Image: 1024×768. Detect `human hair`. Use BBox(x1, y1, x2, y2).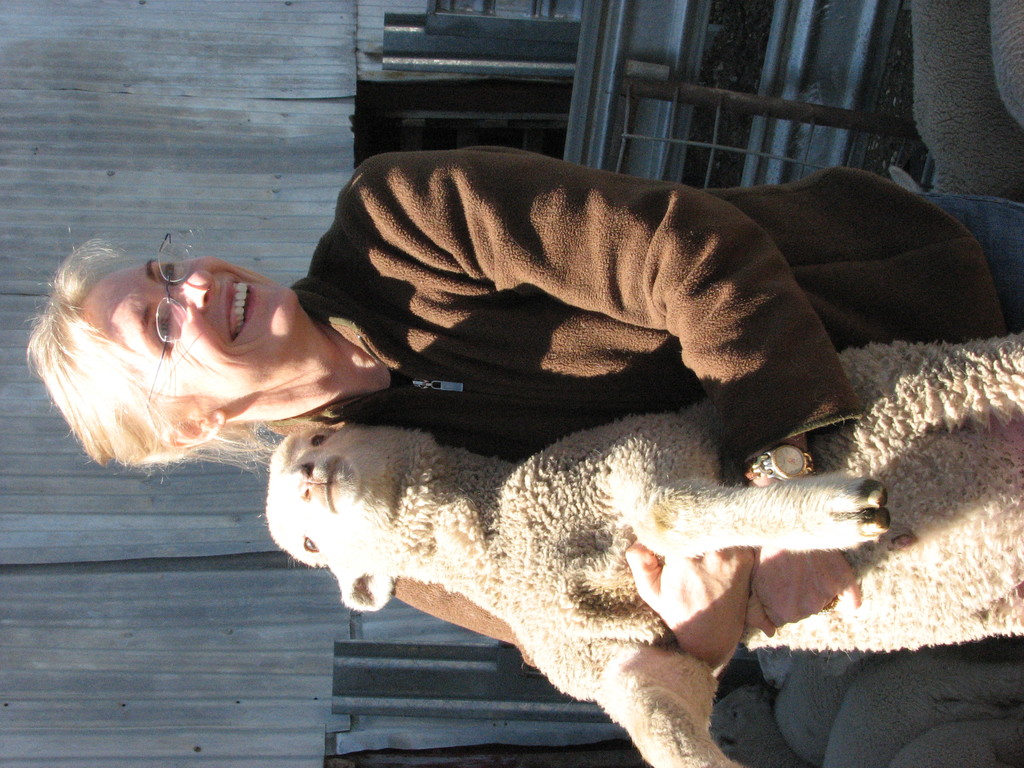
BBox(28, 232, 399, 475).
